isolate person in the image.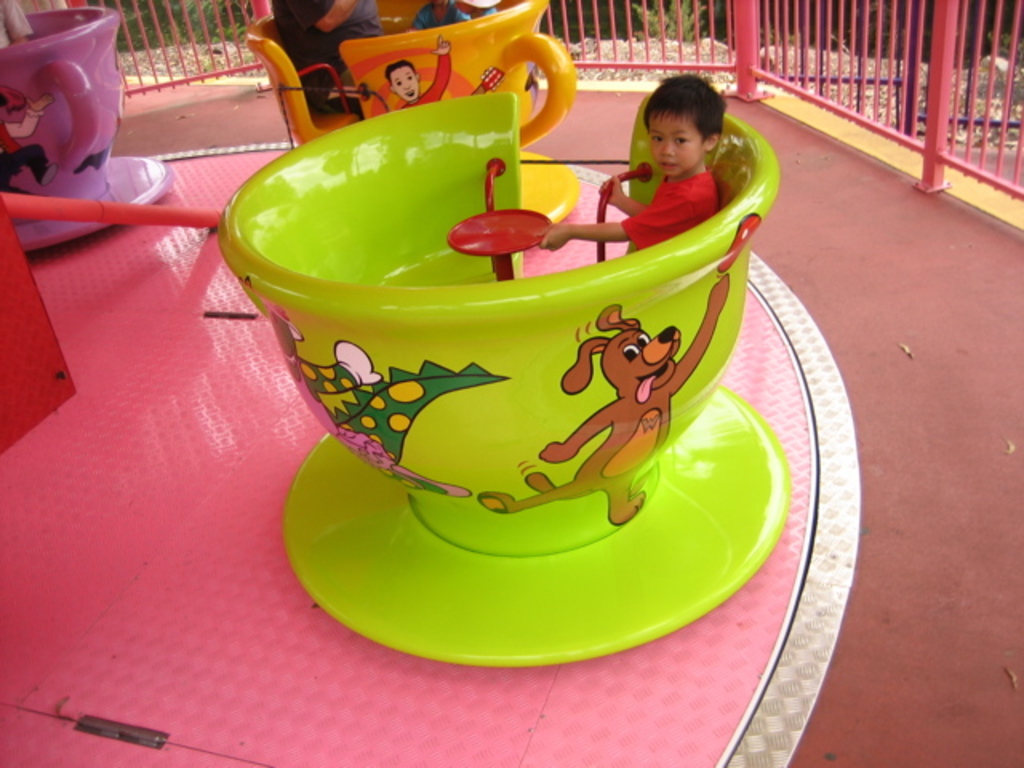
Isolated region: 384 34 454 112.
